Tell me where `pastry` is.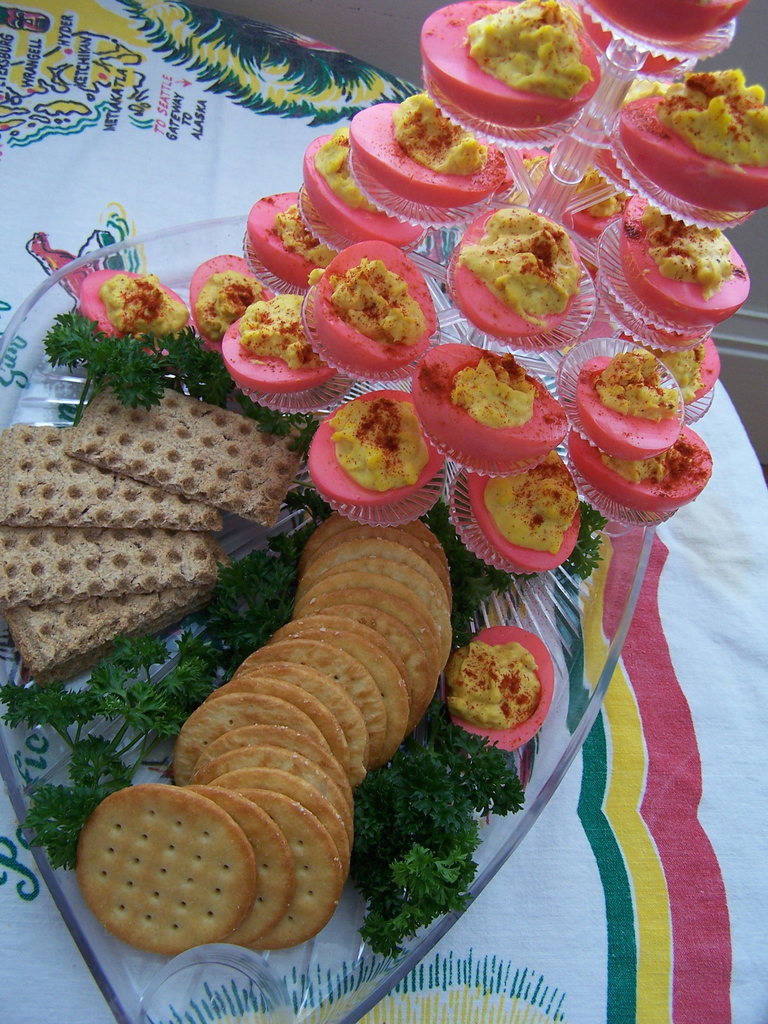
`pastry` is at x1=301 y1=389 x2=452 y2=510.
